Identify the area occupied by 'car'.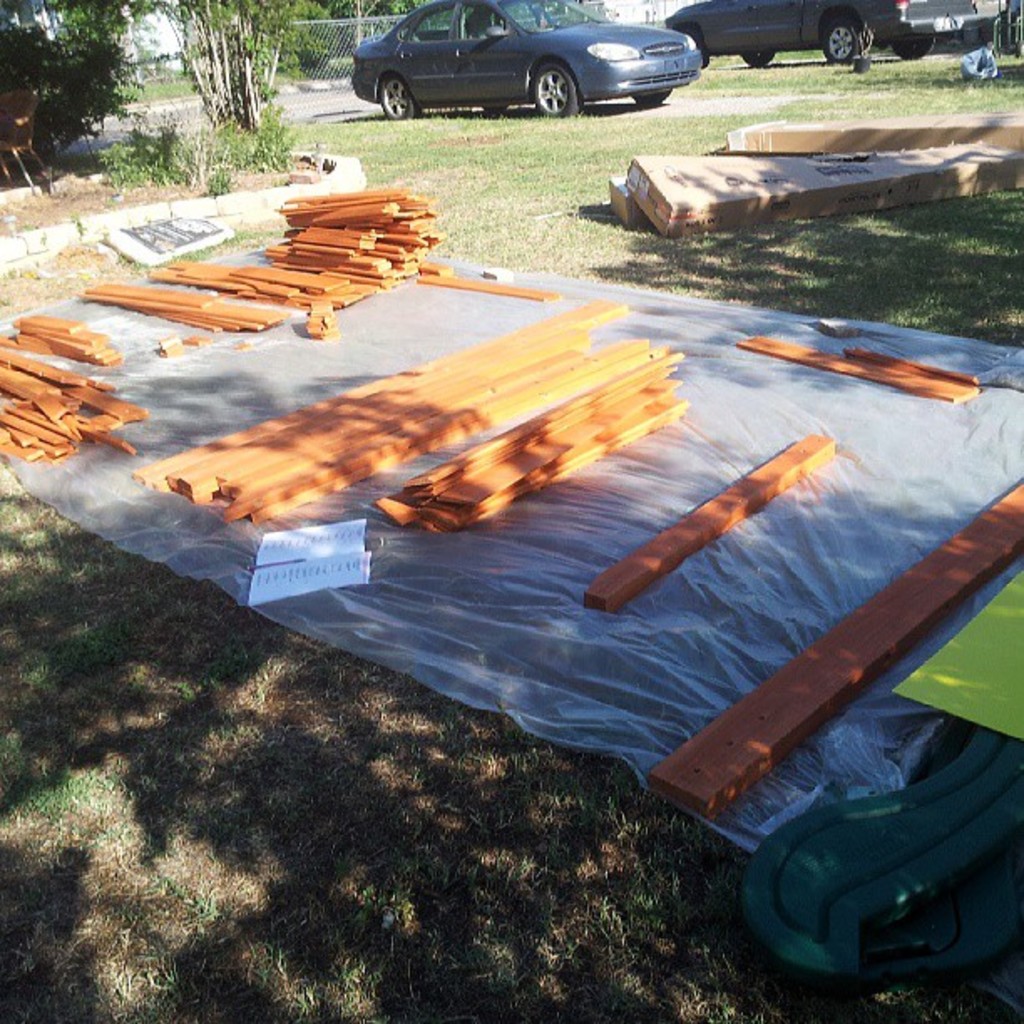
Area: region(666, 0, 999, 54).
